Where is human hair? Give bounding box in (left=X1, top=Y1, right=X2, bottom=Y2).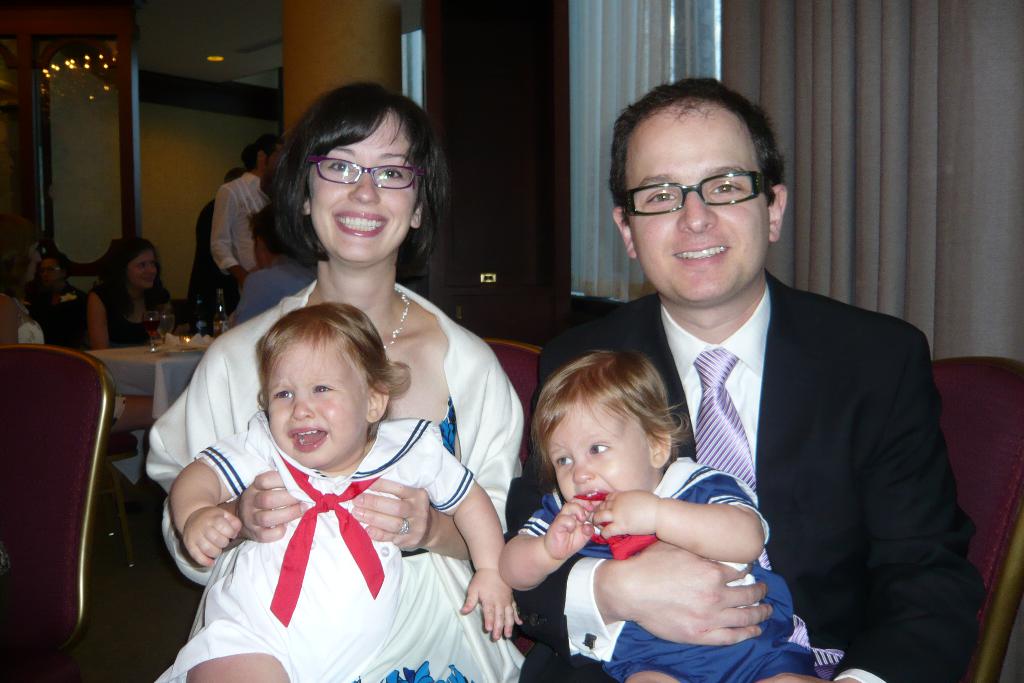
(left=527, top=348, right=689, bottom=461).
